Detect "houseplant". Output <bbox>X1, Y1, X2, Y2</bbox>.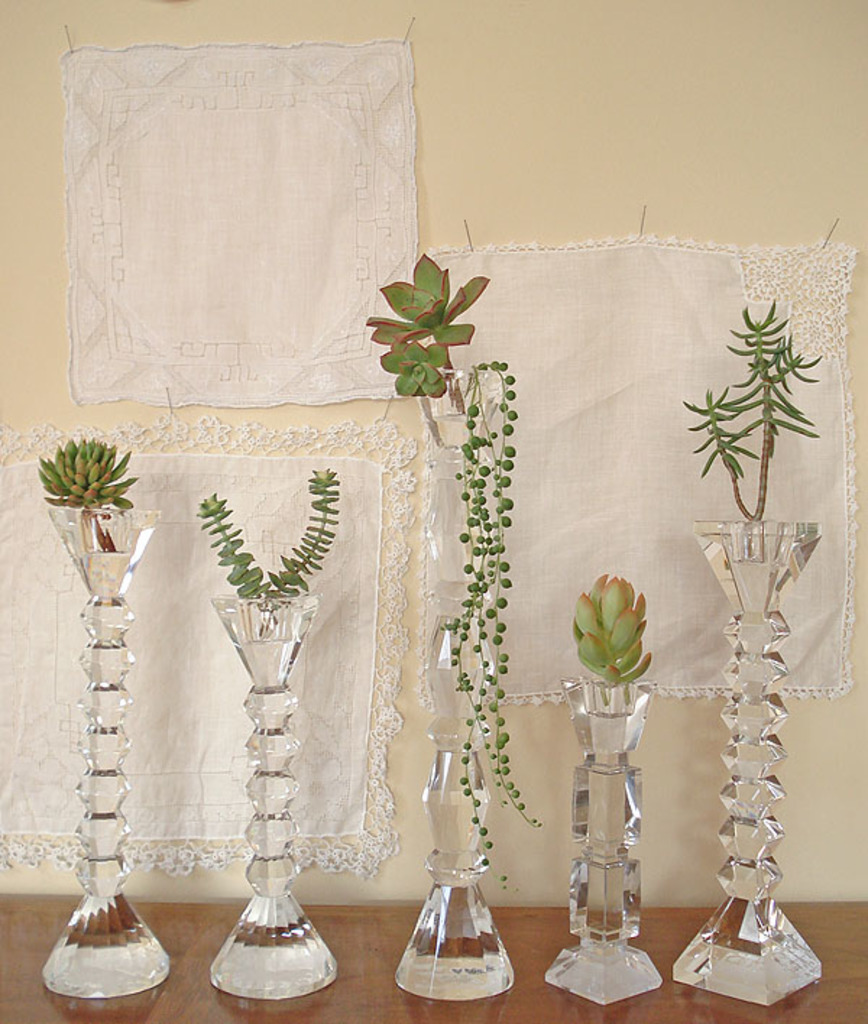
<bbox>363, 257, 531, 1001</bbox>.
